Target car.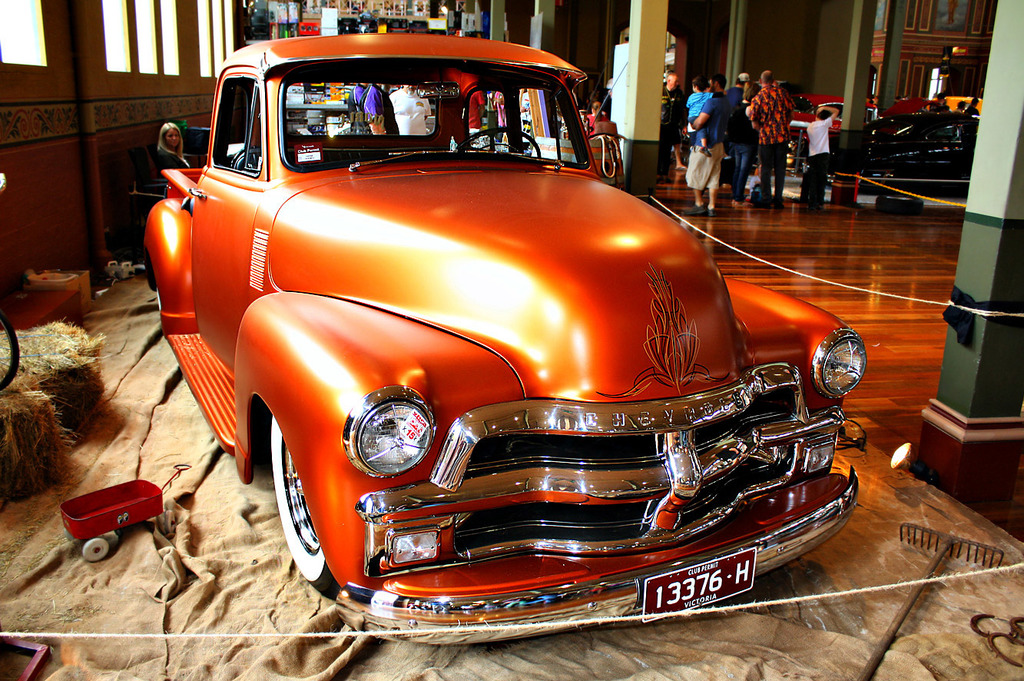
Target region: <box>786,95,853,142</box>.
